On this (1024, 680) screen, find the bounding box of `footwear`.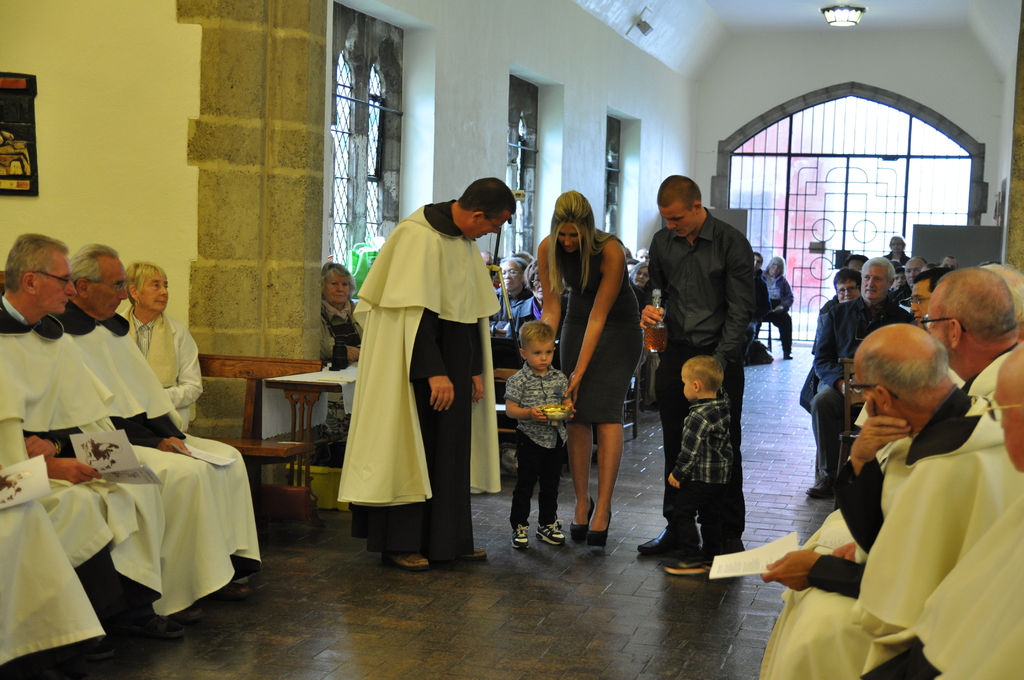
Bounding box: [702,558,714,574].
